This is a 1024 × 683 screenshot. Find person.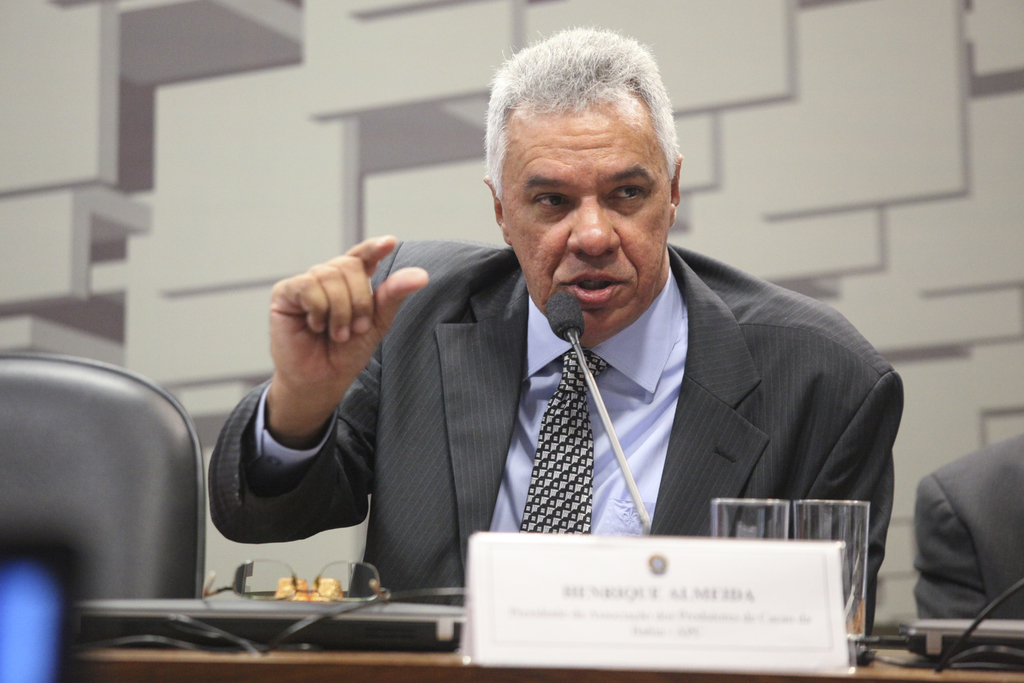
Bounding box: 298:81:917:616.
